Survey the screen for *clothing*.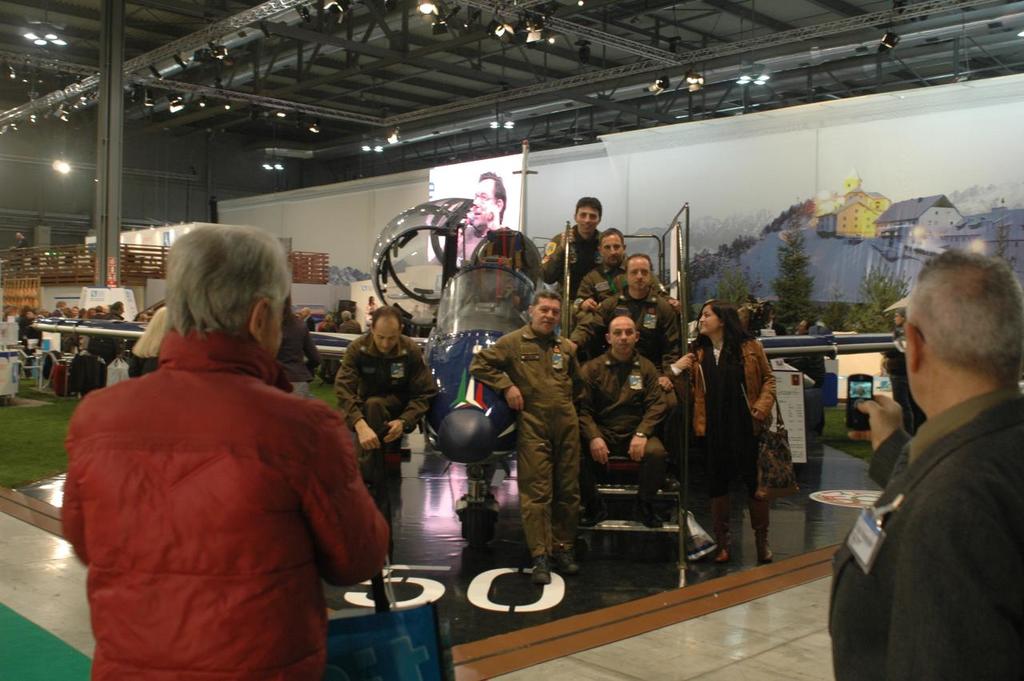
Survey found: (572, 347, 671, 514).
